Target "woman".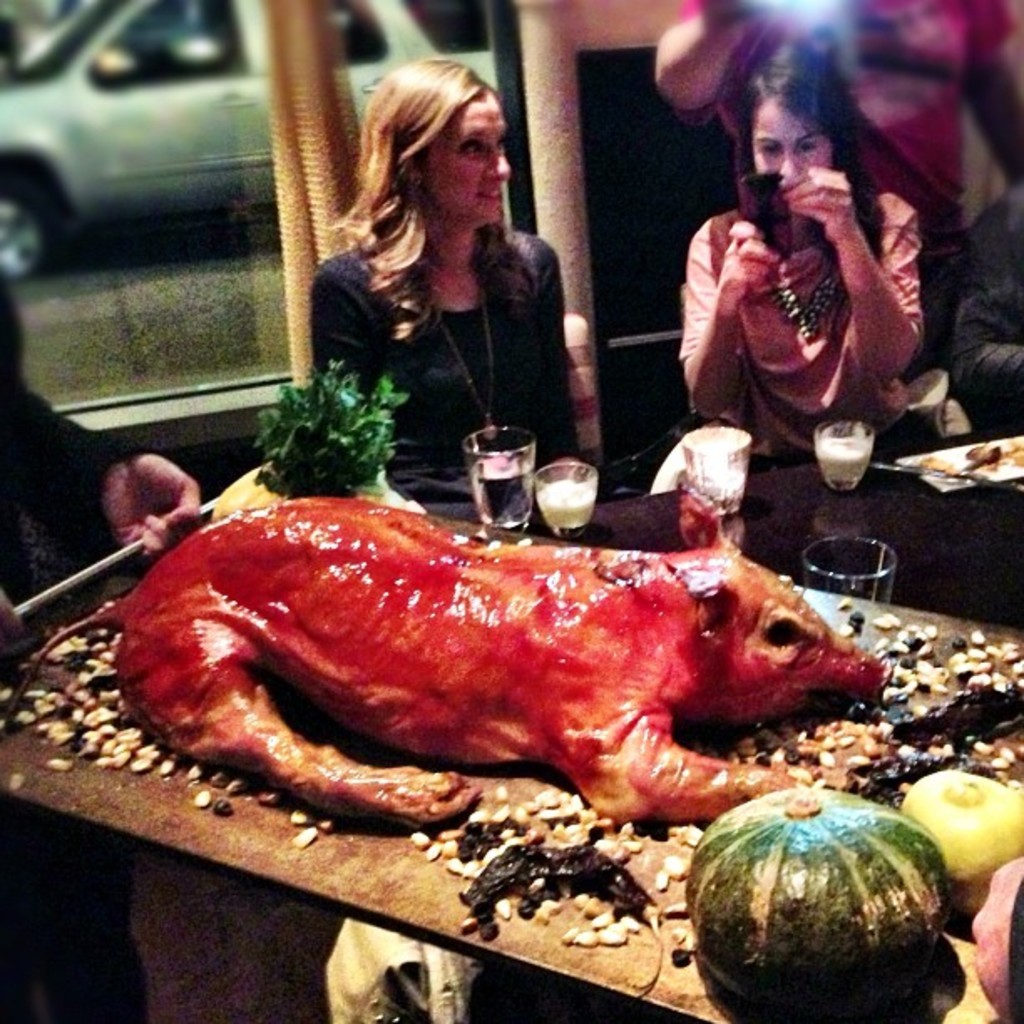
Target region: [x1=300, y1=52, x2=661, y2=576].
